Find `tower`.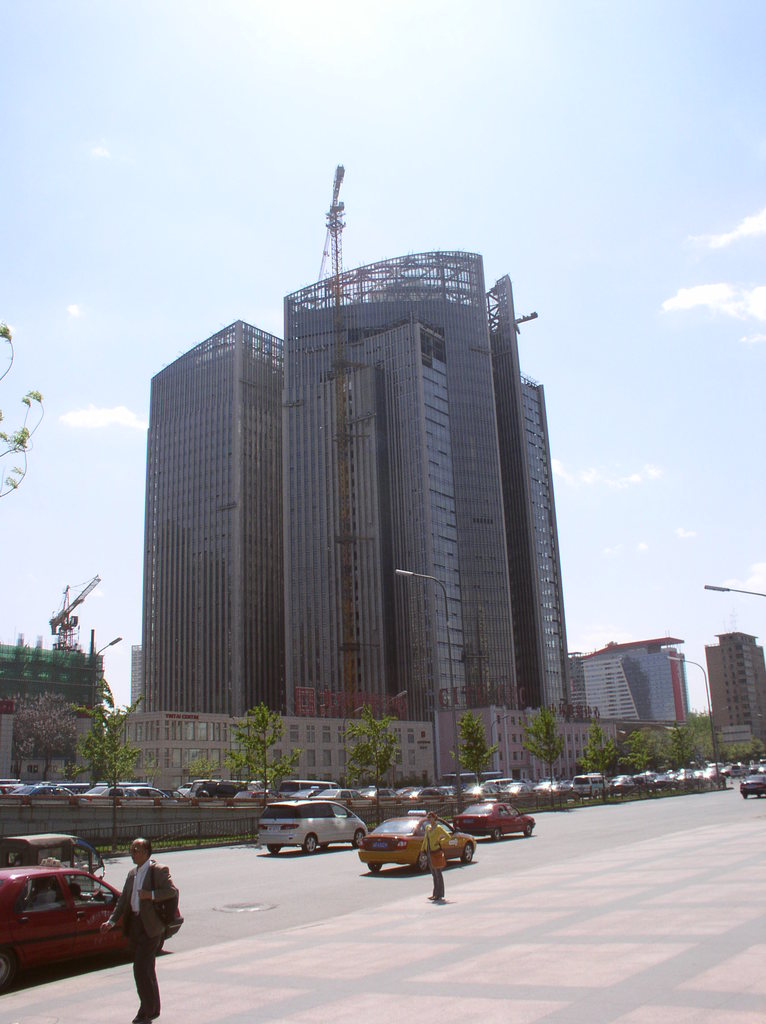
<region>709, 626, 765, 727</region>.
